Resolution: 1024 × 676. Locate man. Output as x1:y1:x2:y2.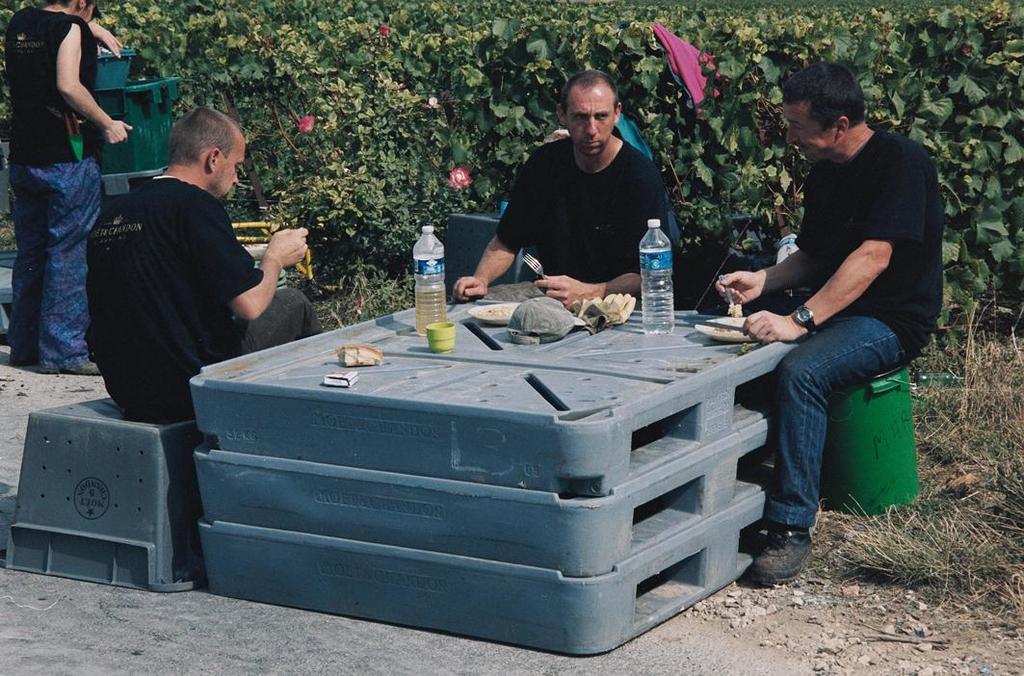
445:68:684:312.
